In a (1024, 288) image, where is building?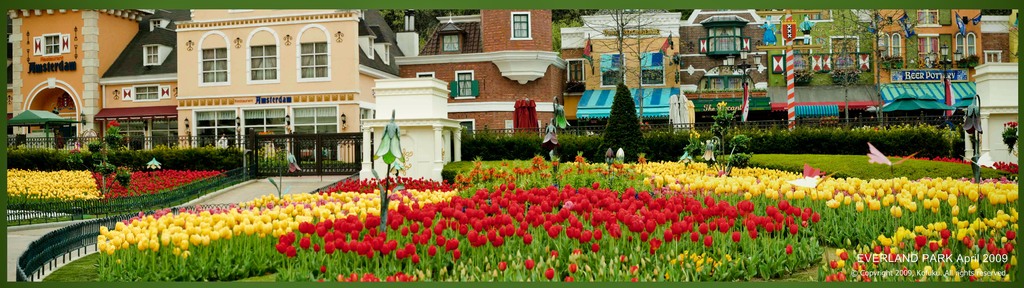
Rect(971, 15, 1012, 82).
